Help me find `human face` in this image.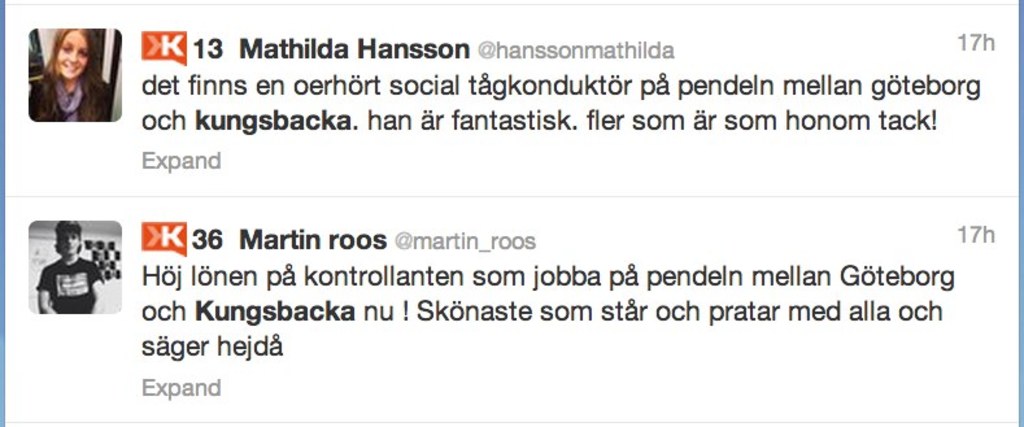
Found it: select_region(55, 234, 78, 257).
